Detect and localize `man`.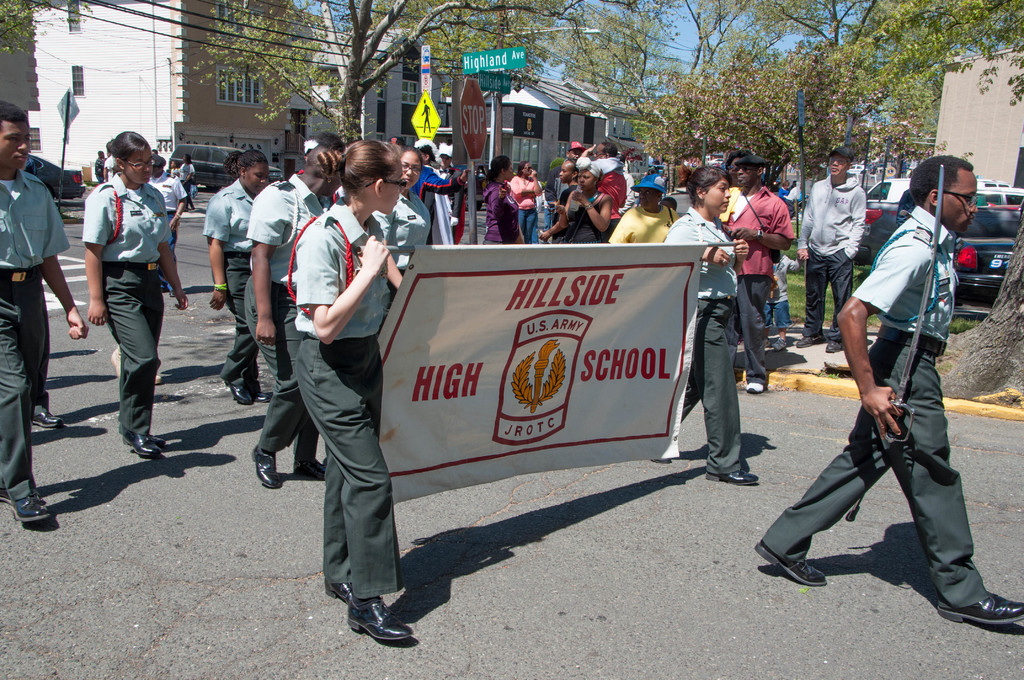
Localized at {"left": 150, "top": 153, "right": 186, "bottom": 297}.
